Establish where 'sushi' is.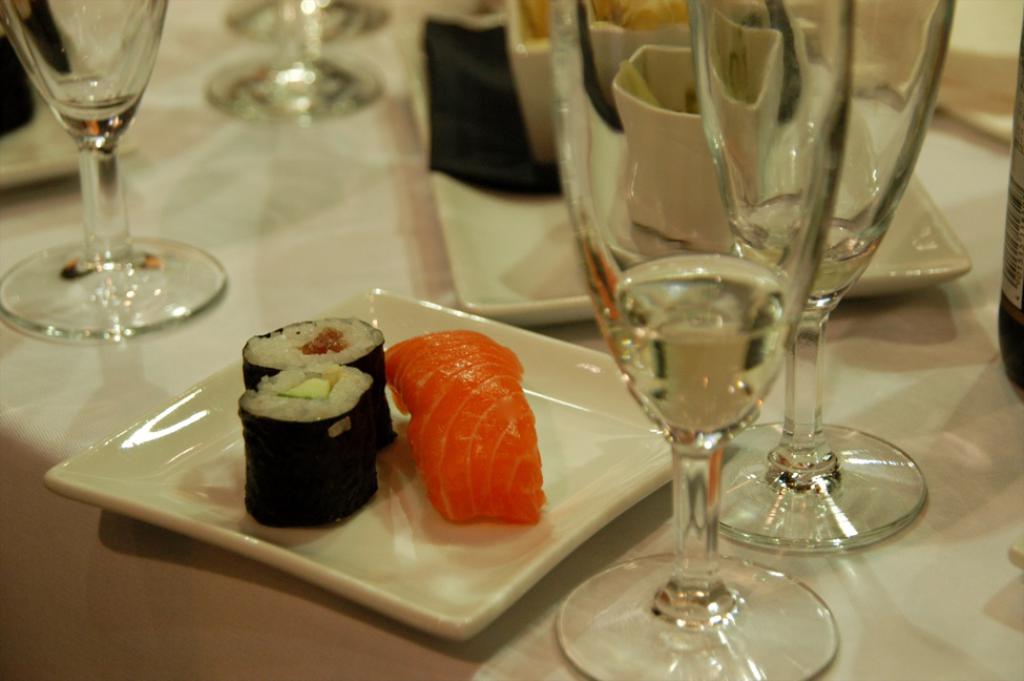
Established at (left=246, top=315, right=389, bottom=451).
